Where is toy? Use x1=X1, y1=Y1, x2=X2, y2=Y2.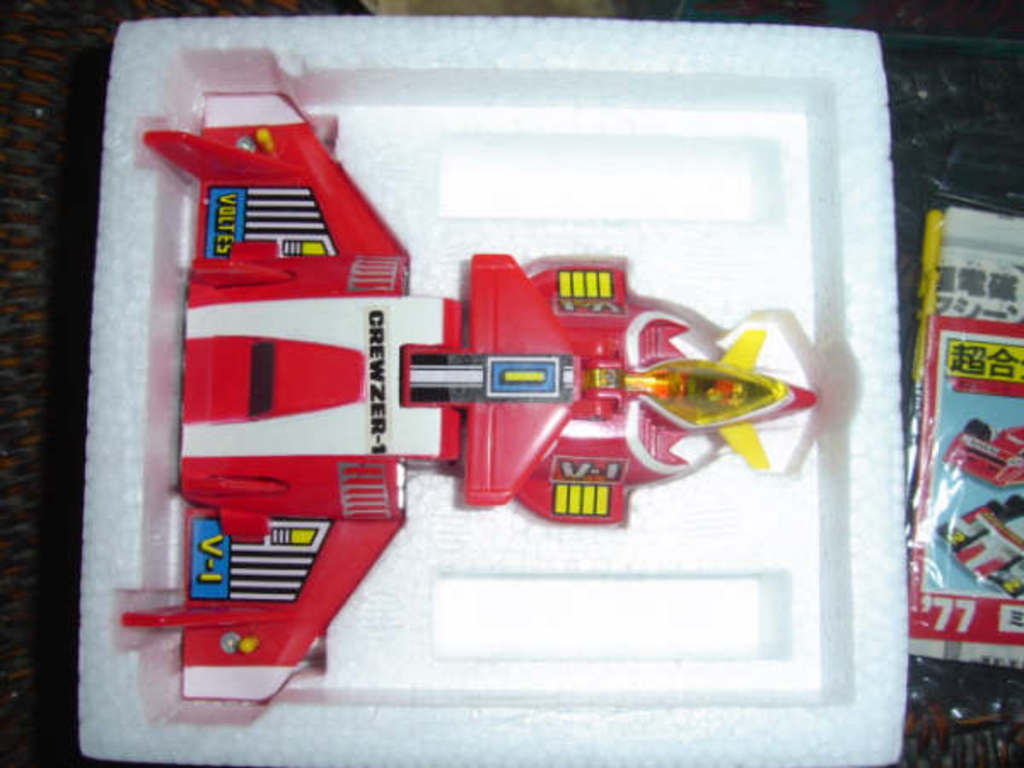
x1=928, y1=492, x2=1022, y2=599.
